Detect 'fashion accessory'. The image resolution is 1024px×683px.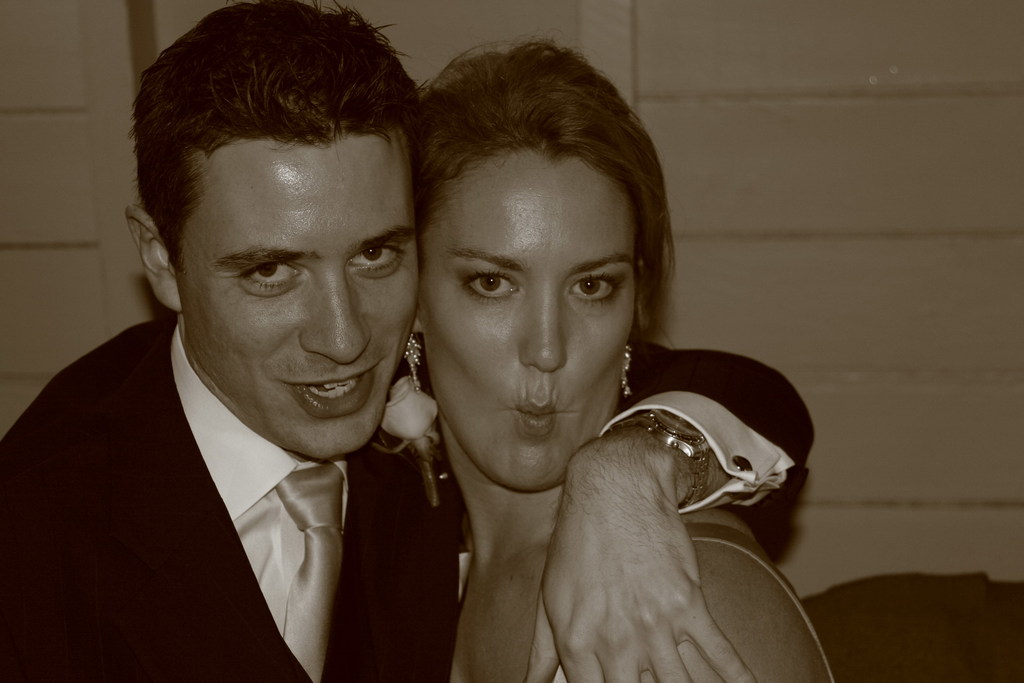
crop(400, 327, 425, 394).
